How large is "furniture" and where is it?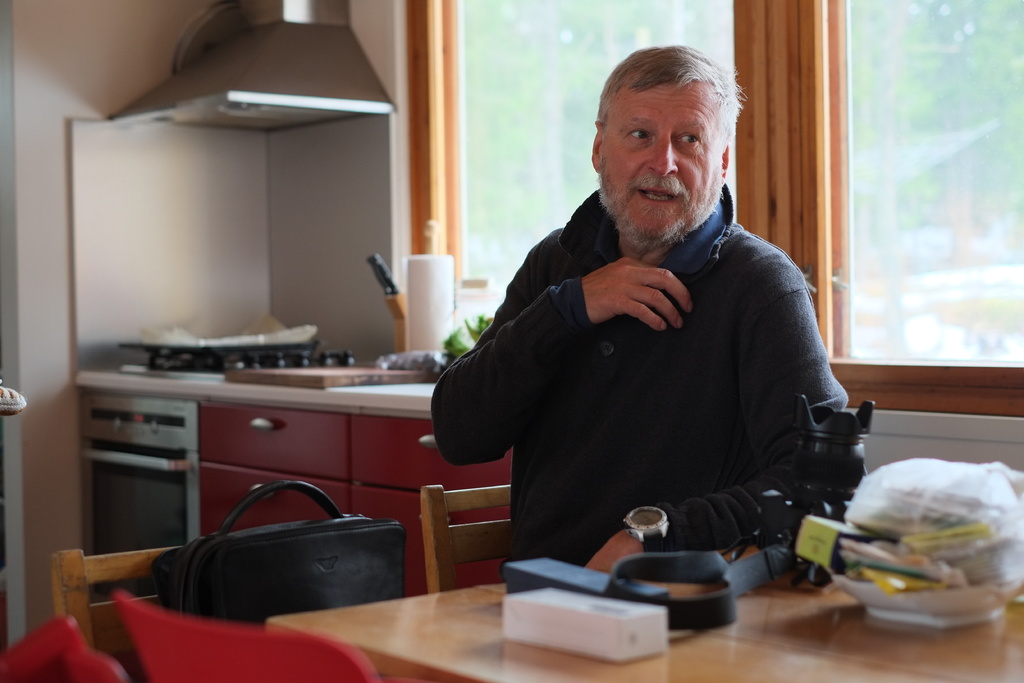
Bounding box: crop(0, 617, 127, 682).
